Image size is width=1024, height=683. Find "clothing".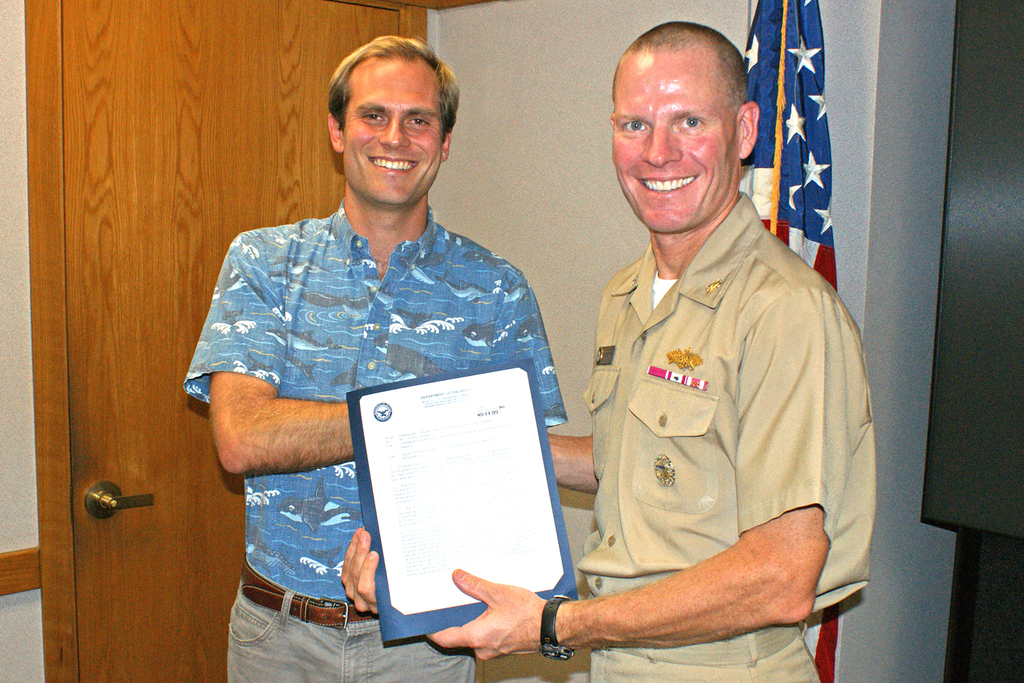
region(555, 135, 882, 655).
